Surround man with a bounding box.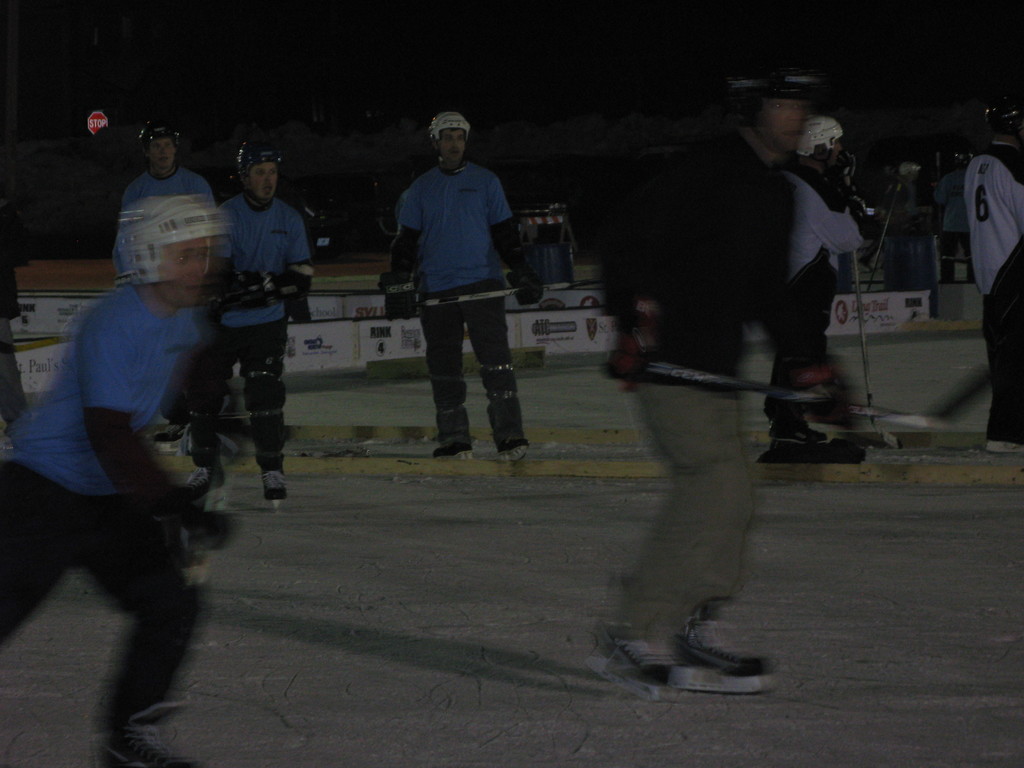
left=964, top=124, right=1023, bottom=450.
